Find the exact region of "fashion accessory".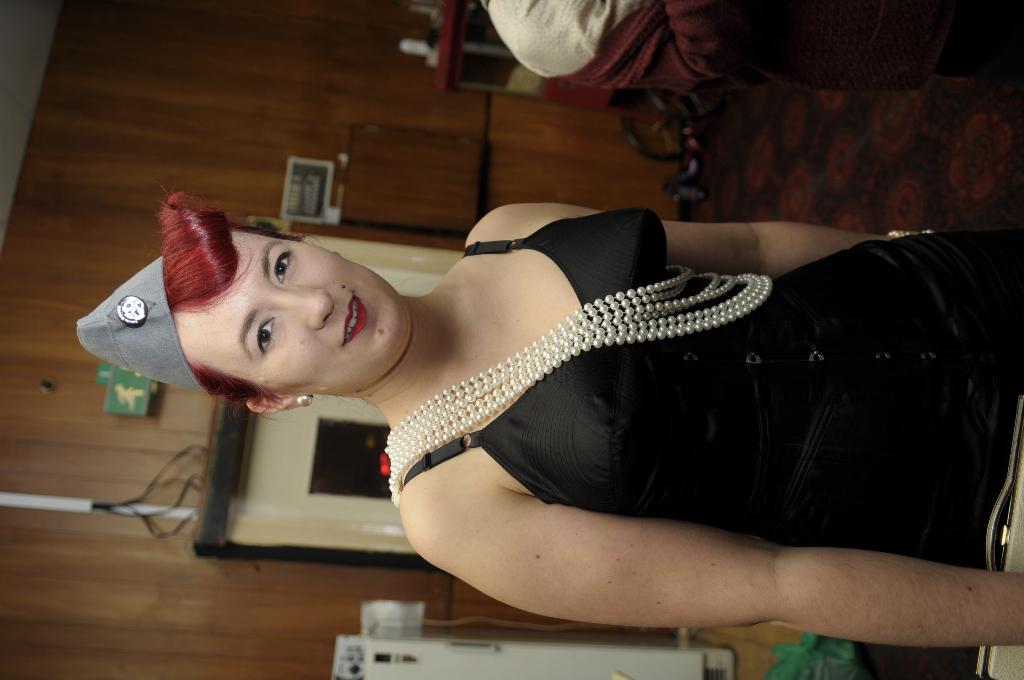
Exact region: 295:393:314:410.
